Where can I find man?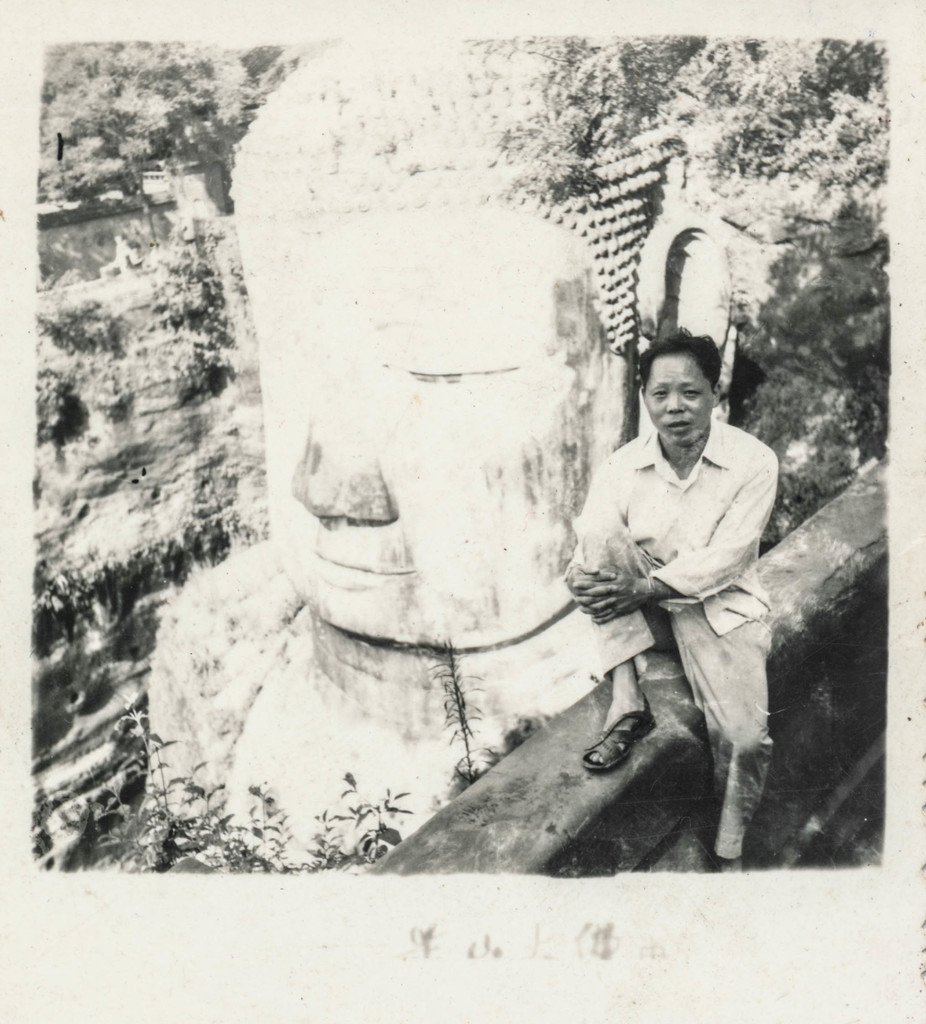
You can find it at l=556, t=315, r=820, b=883.
